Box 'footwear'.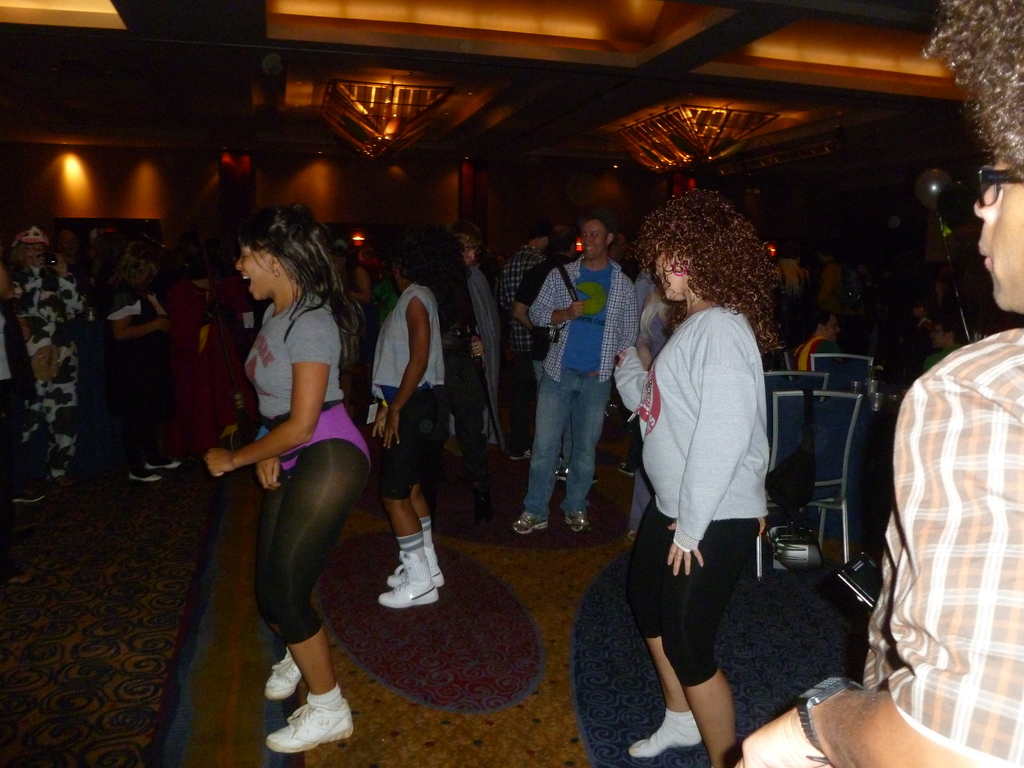
crop(380, 560, 446, 606).
